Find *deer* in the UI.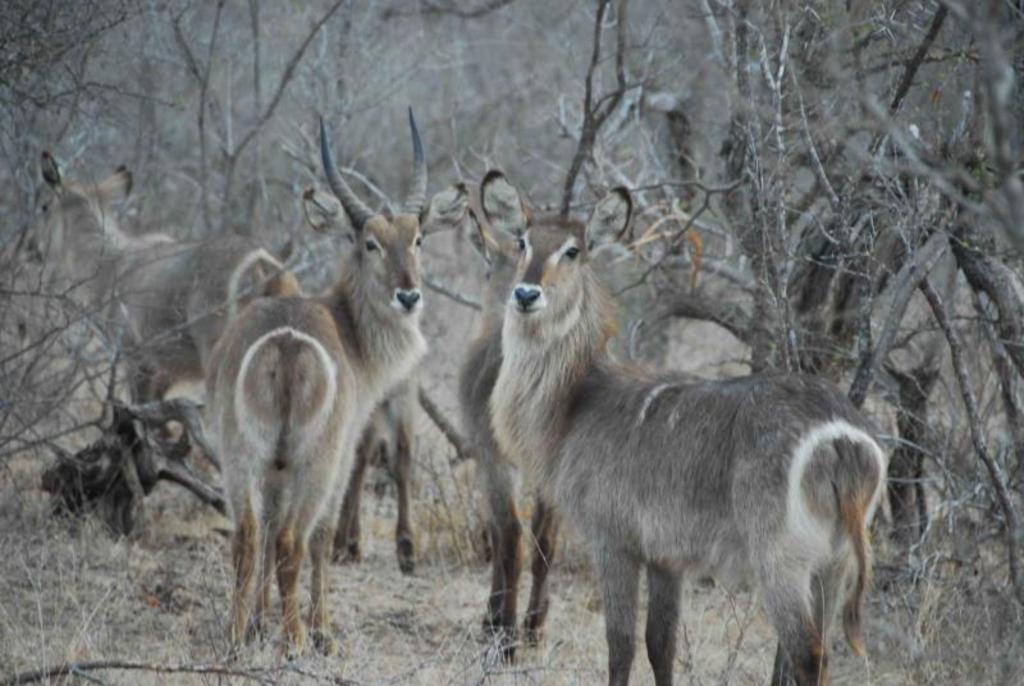
UI element at 477,174,890,685.
